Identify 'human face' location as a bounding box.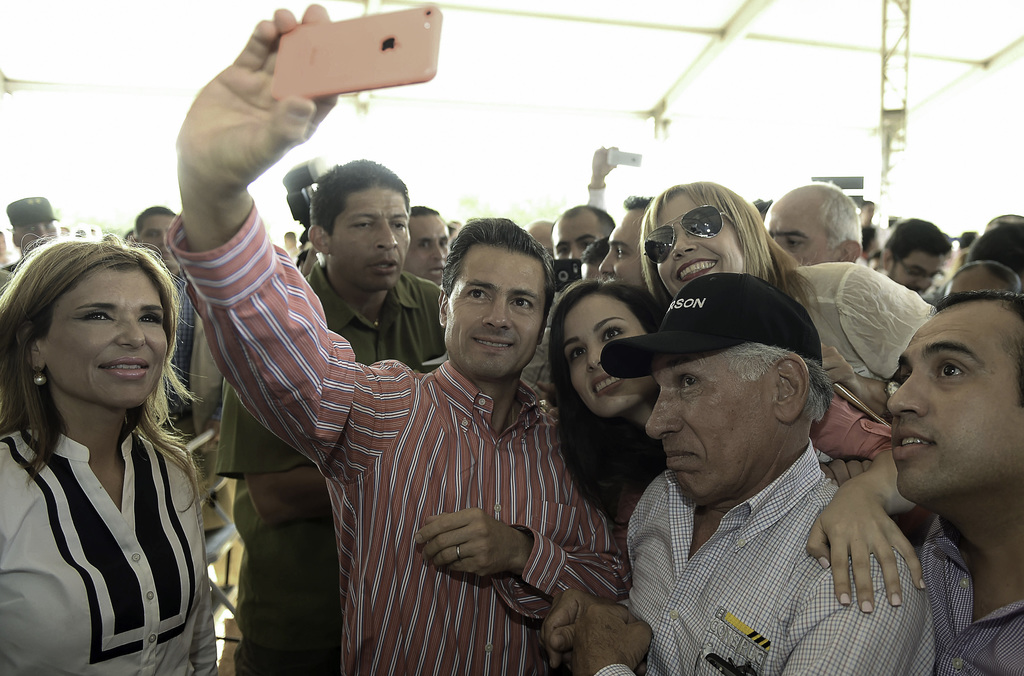
<region>596, 207, 642, 287</region>.
